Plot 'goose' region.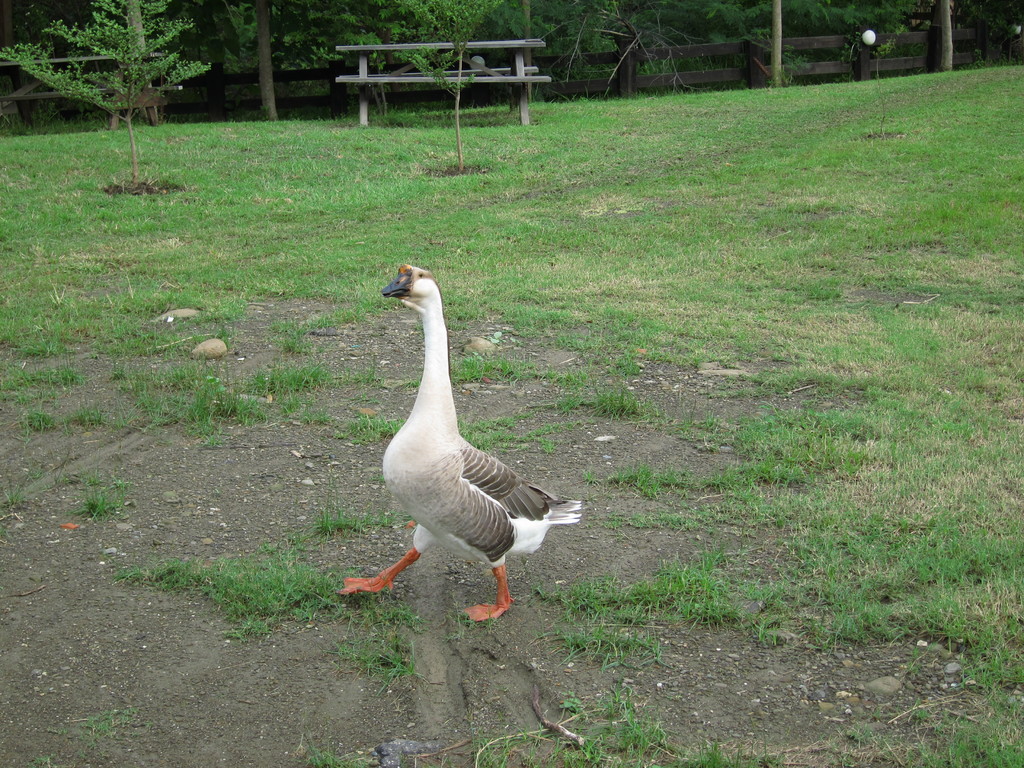
Plotted at l=335, t=262, r=584, b=618.
